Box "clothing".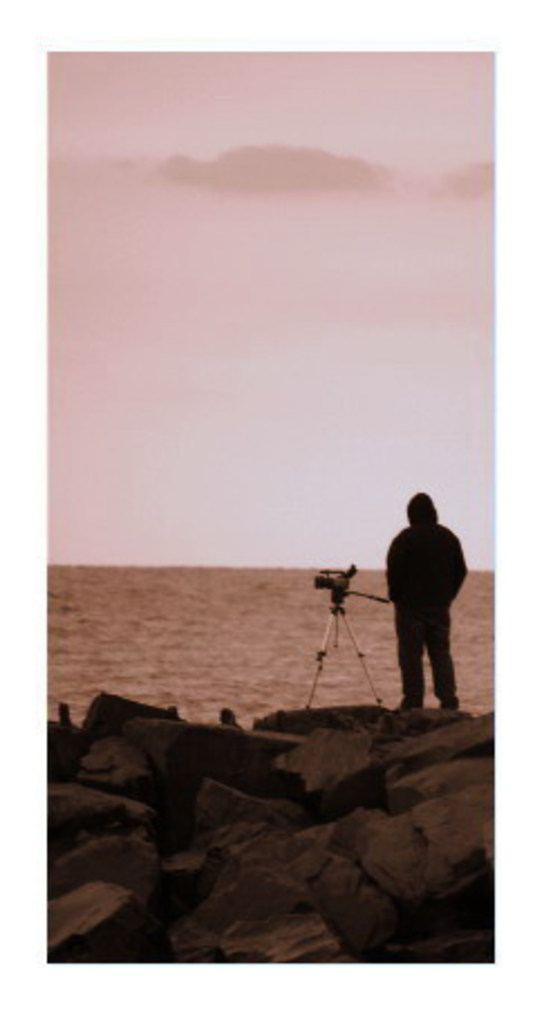
<box>378,480,468,701</box>.
